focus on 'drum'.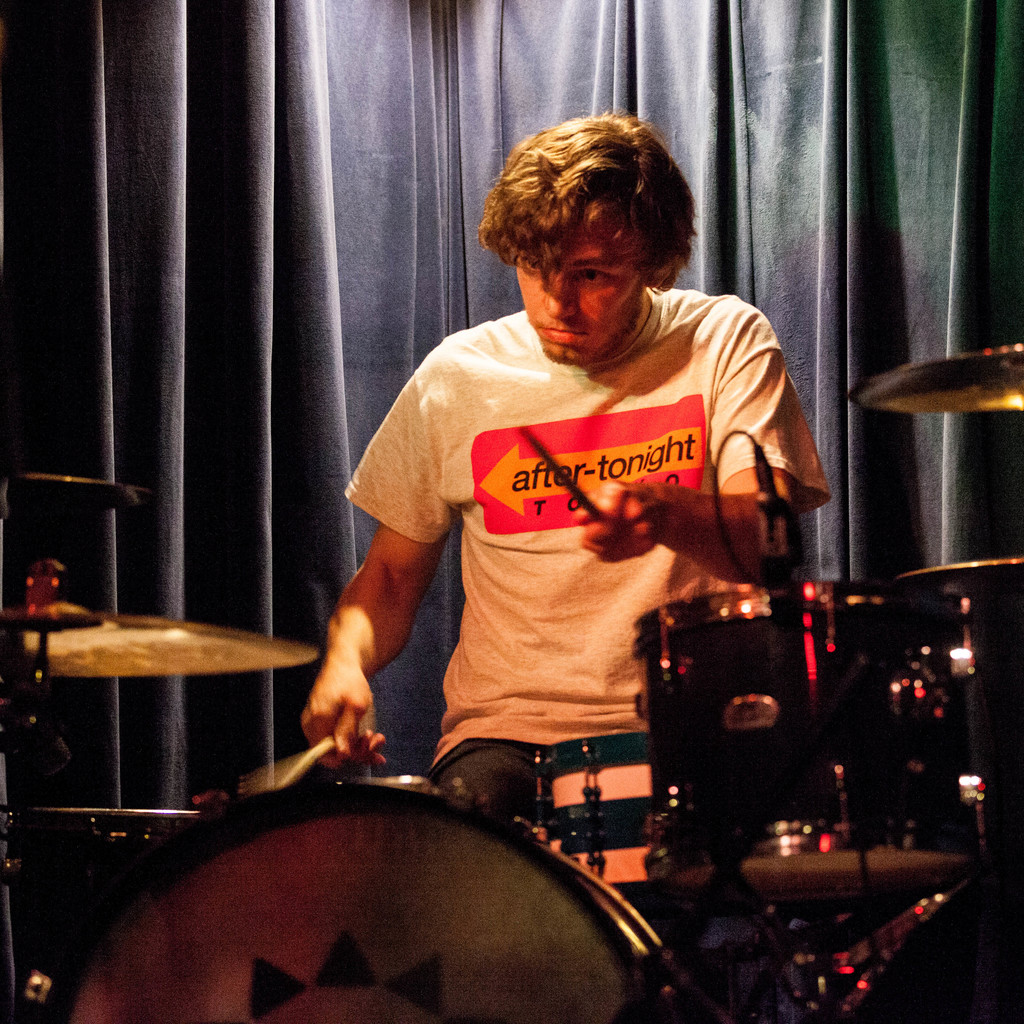
Focused at [left=60, top=772, right=676, bottom=1023].
